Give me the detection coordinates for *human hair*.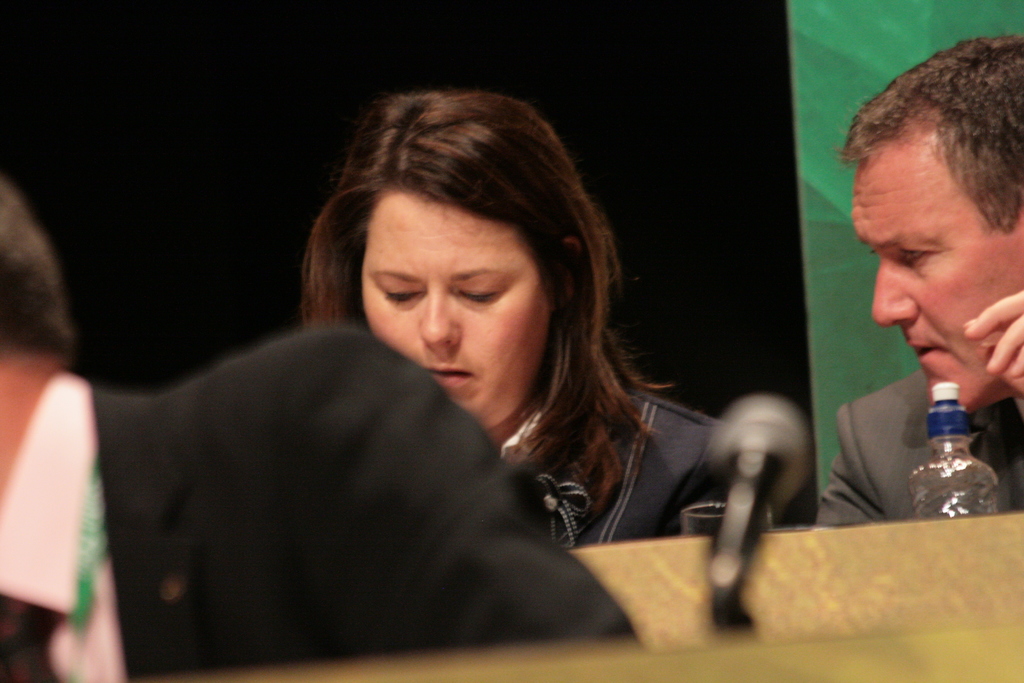
x1=867, y1=38, x2=1010, y2=278.
